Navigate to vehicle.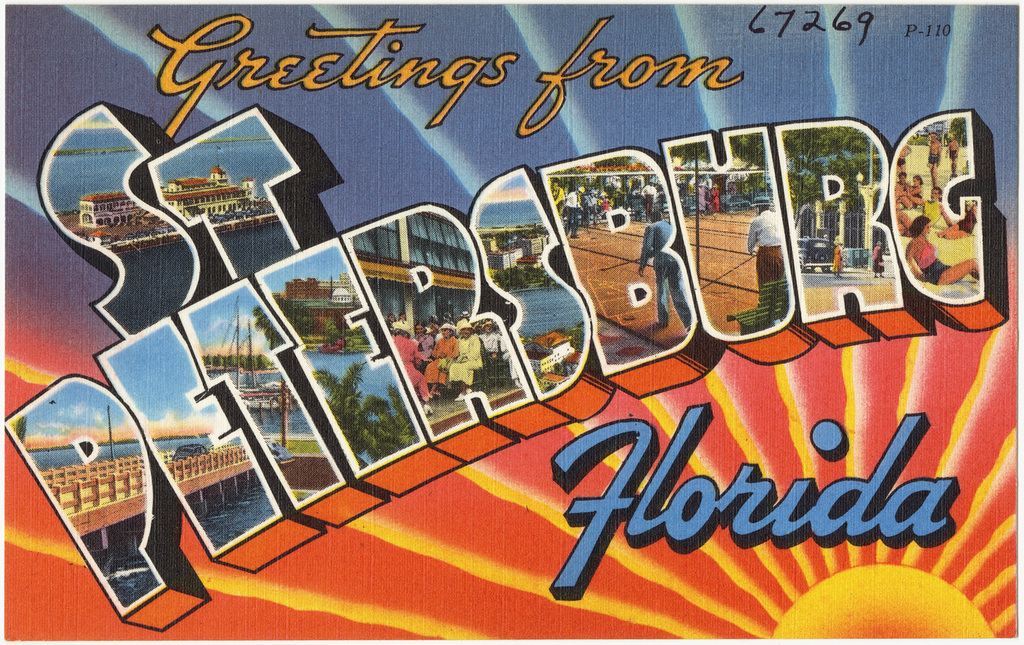
Navigation target: detection(796, 238, 838, 276).
